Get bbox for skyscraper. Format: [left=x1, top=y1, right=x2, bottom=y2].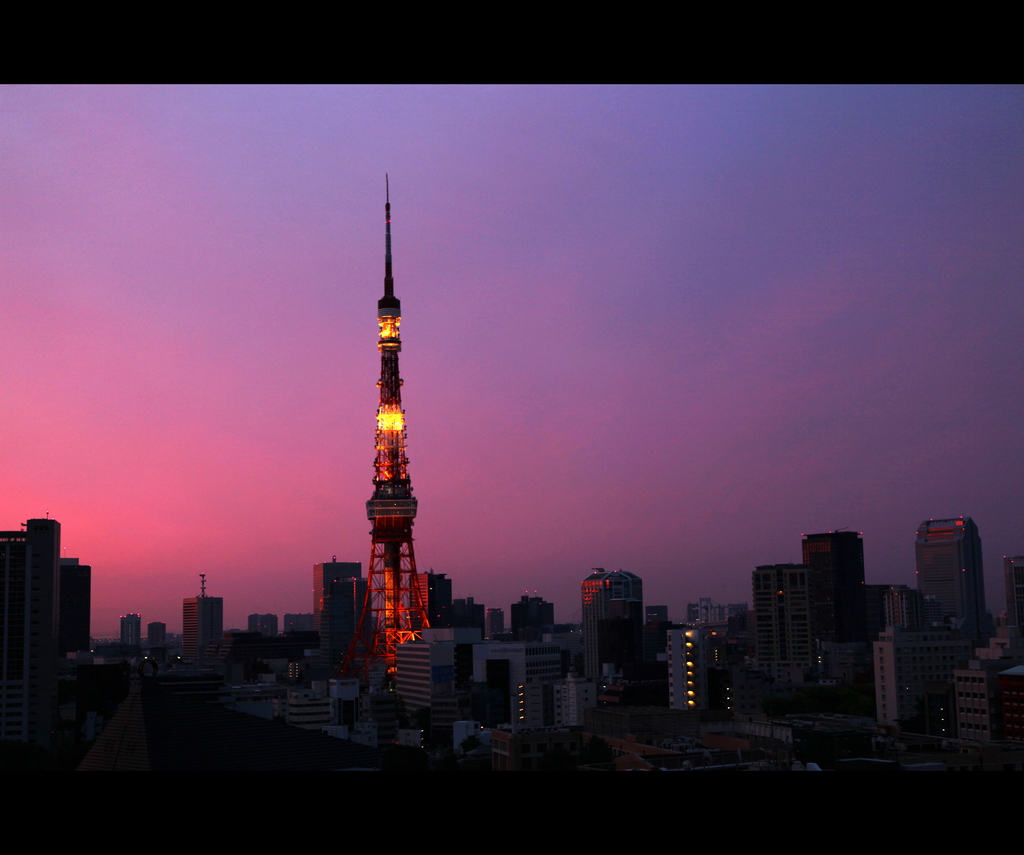
[left=579, top=557, right=650, bottom=680].
